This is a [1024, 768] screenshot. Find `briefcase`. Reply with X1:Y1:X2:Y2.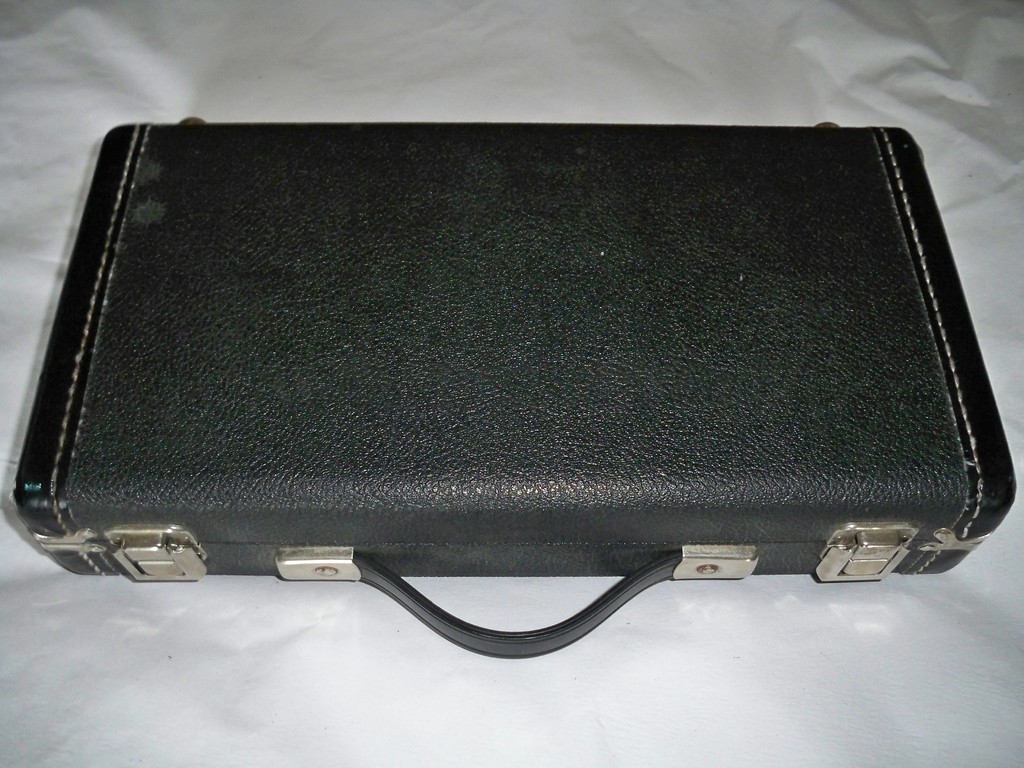
6:93:981:671.
